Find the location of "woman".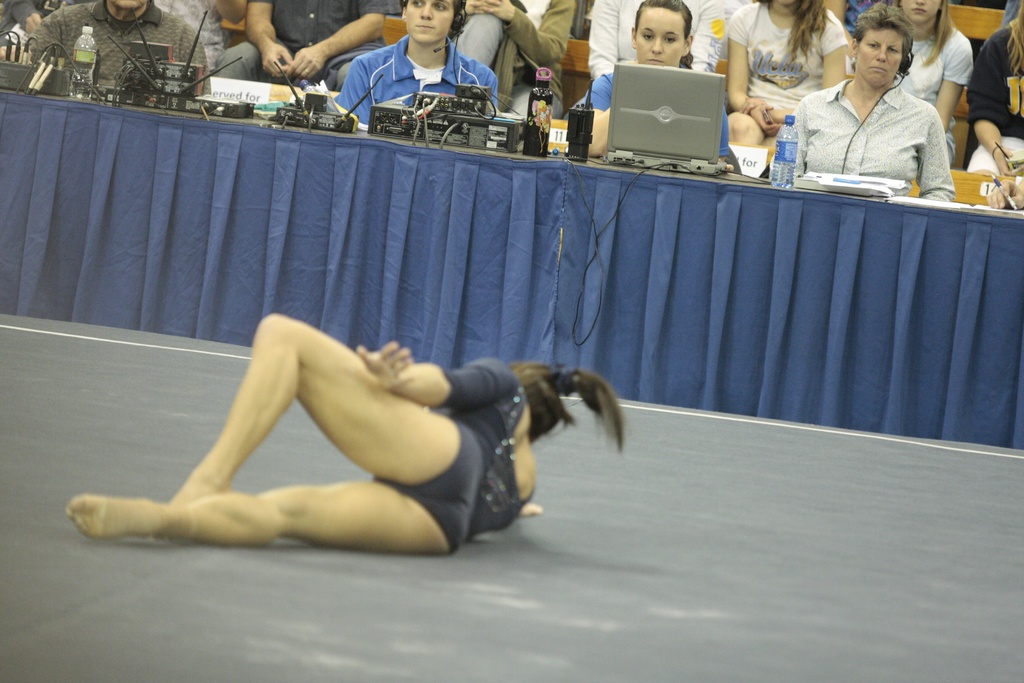
Location: 964/0/1023/178.
